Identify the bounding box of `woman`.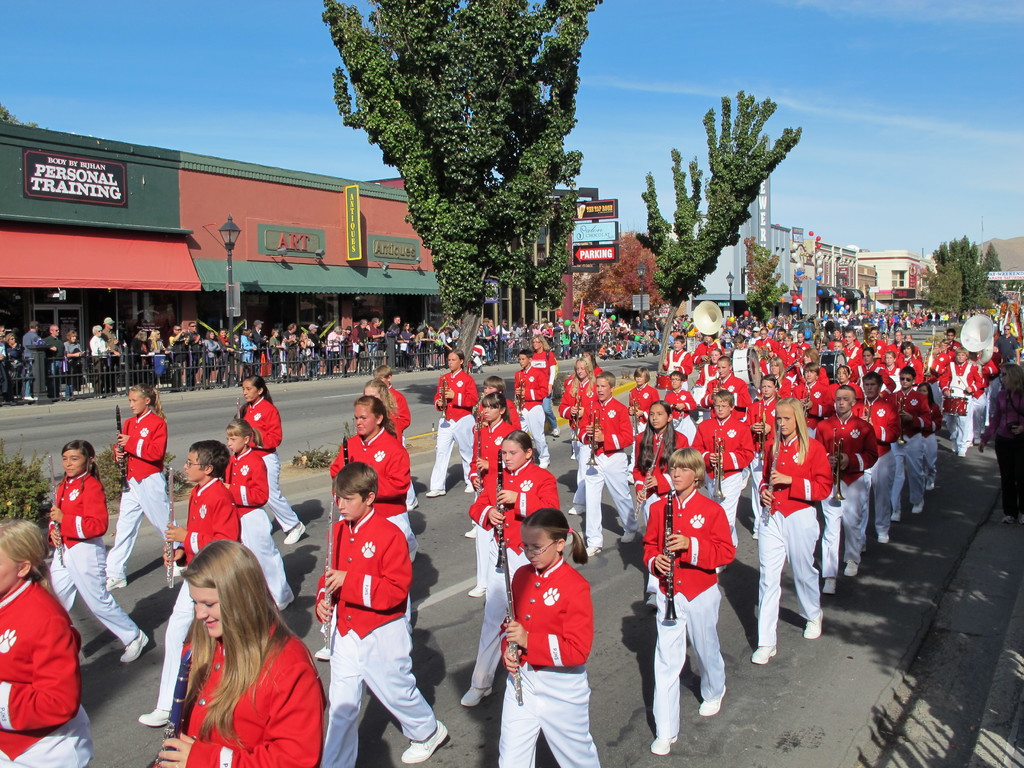
{"left": 561, "top": 358, "right": 599, "bottom": 510}.
